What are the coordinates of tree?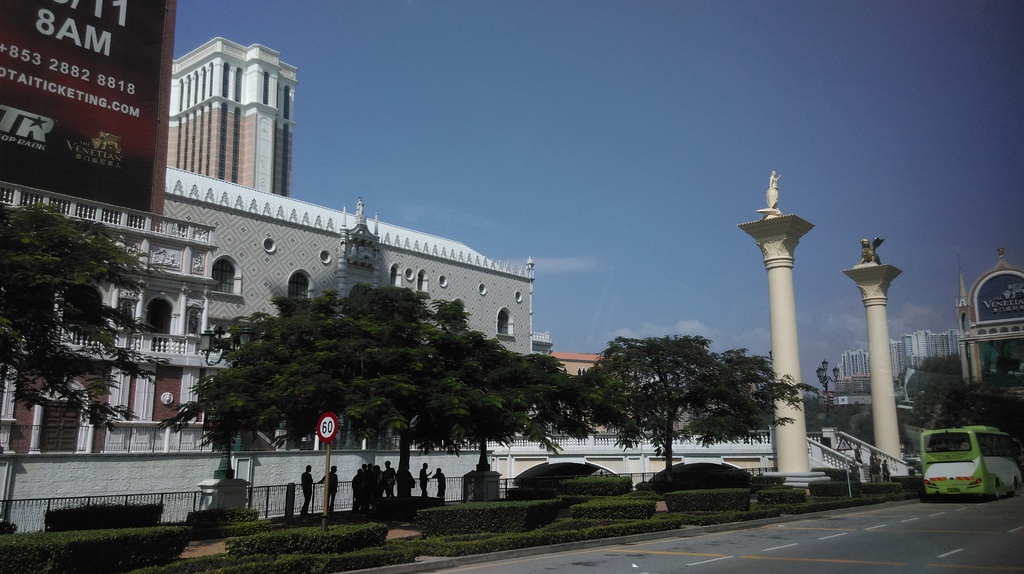
(152,279,565,520).
